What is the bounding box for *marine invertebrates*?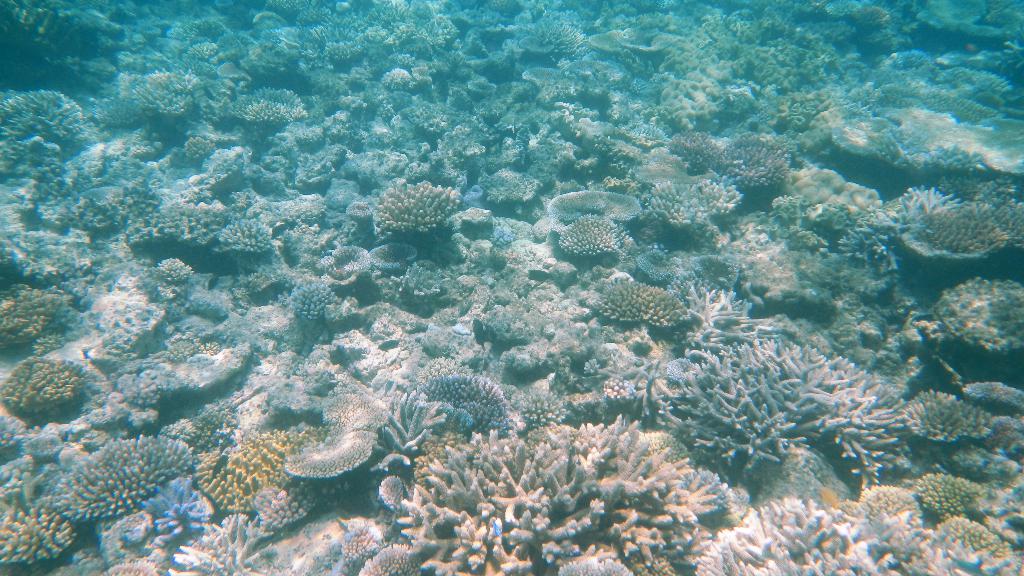
select_region(228, 77, 305, 145).
